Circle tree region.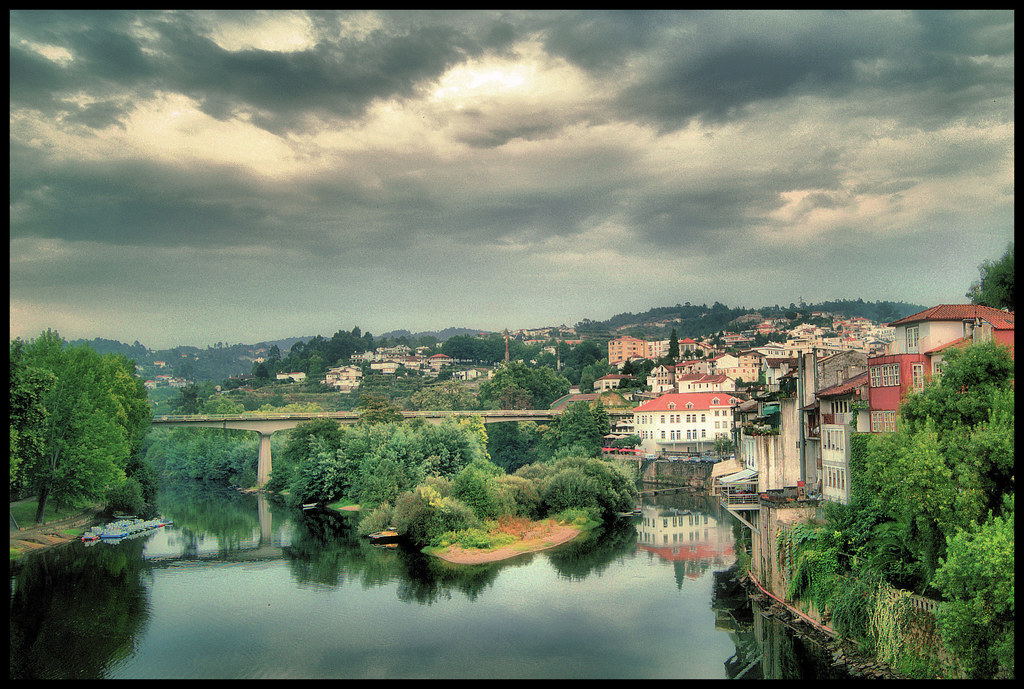
Region: [left=588, top=458, right=639, bottom=511].
